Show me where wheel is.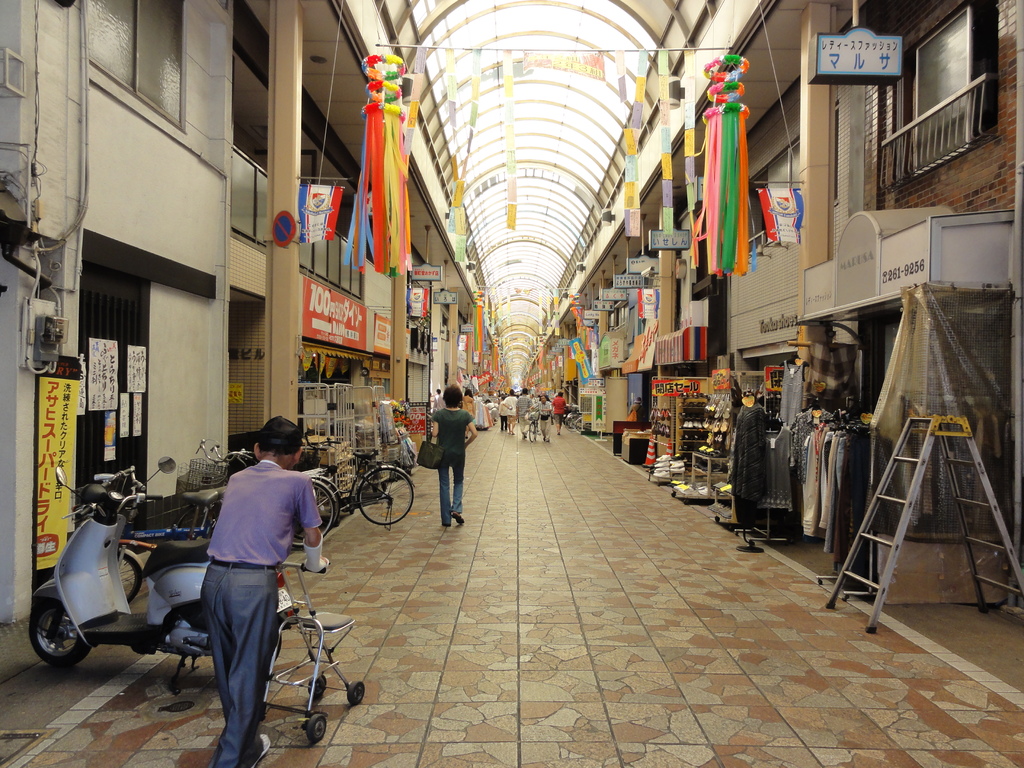
wheel is at Rect(353, 466, 417, 523).
